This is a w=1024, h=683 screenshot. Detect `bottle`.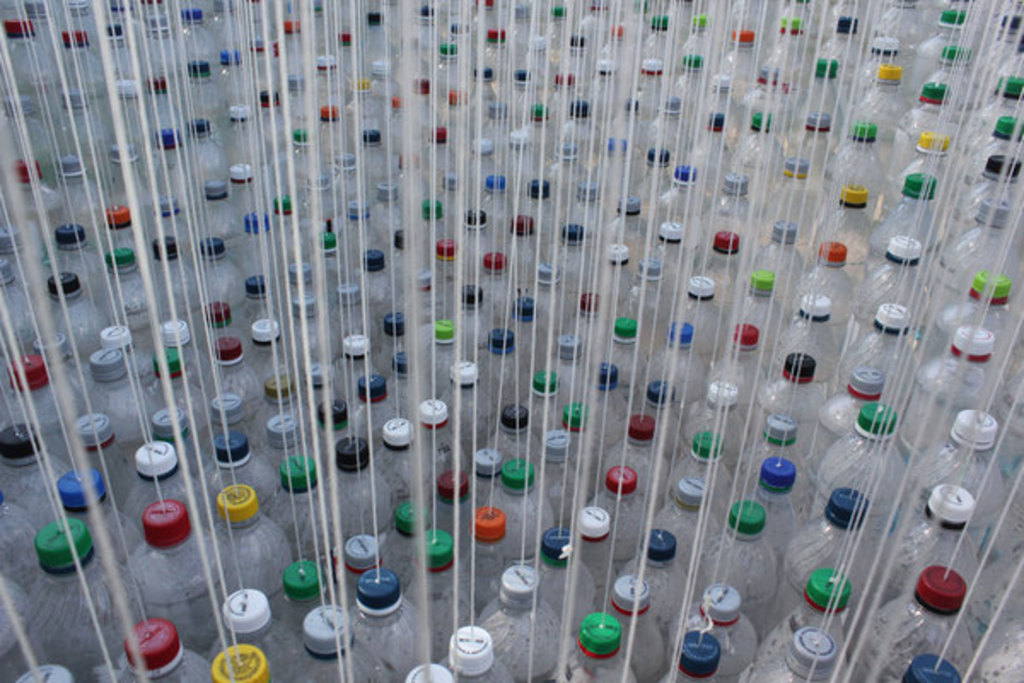
rect(560, 34, 596, 92).
